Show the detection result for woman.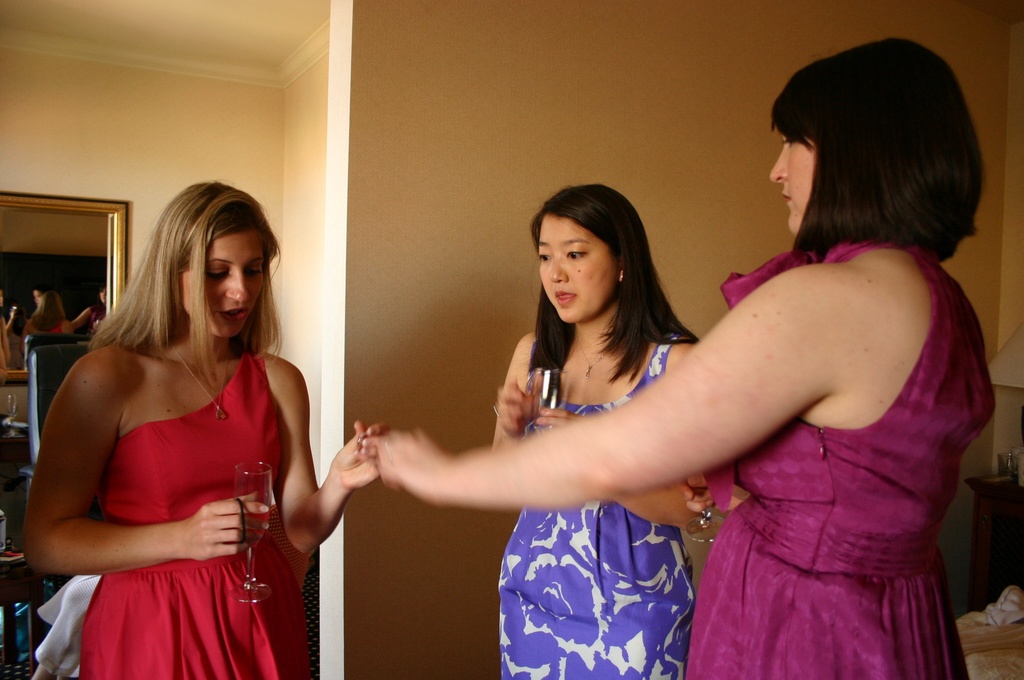
[495, 184, 696, 679].
